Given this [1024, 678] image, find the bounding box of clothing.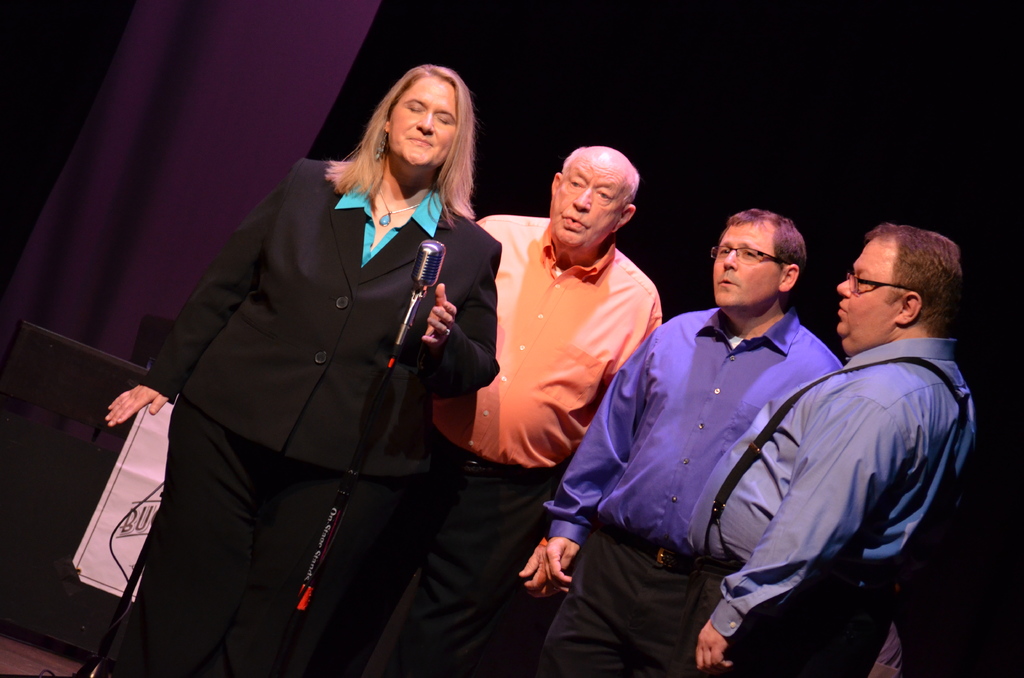
x1=466 y1=211 x2=664 y2=670.
